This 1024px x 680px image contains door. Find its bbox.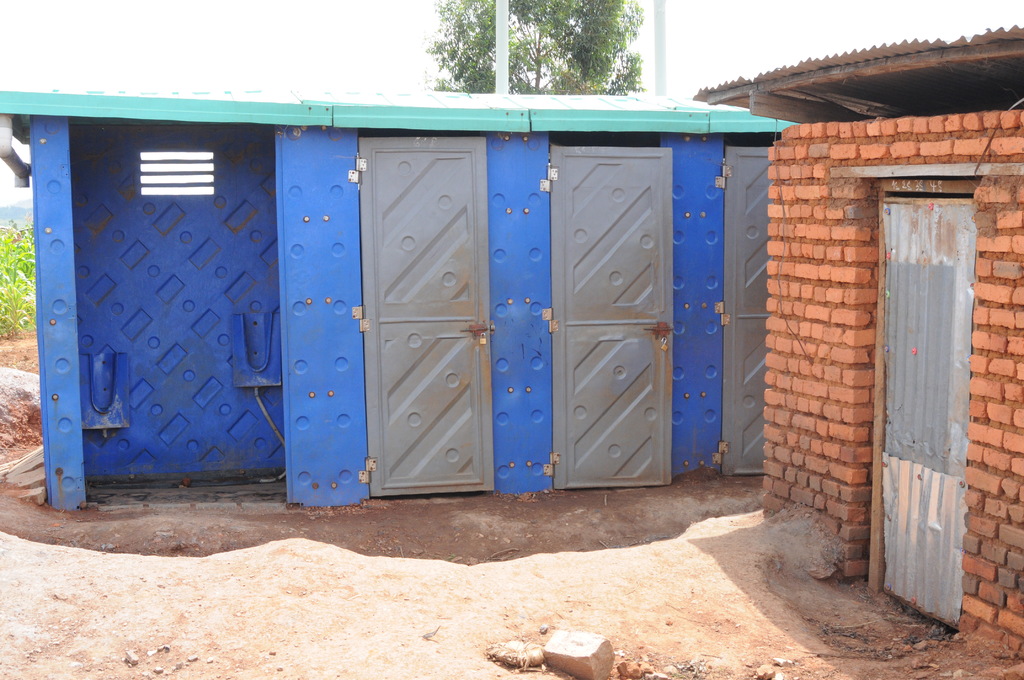
(550,142,675,492).
